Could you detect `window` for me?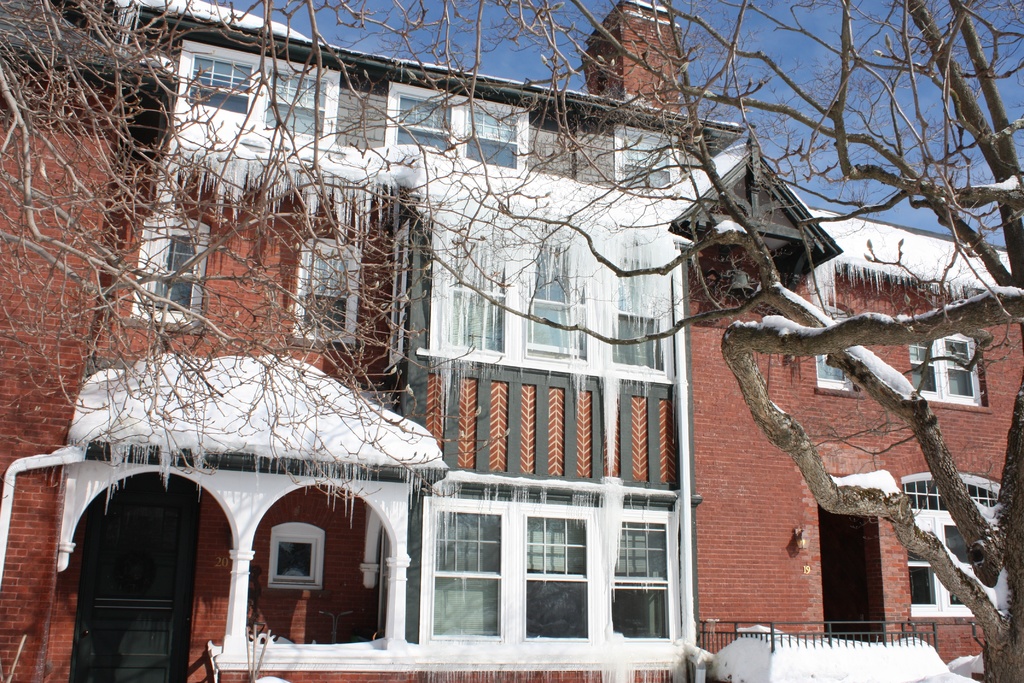
Detection result: pyautogui.locateOnScreen(808, 302, 865, 395).
